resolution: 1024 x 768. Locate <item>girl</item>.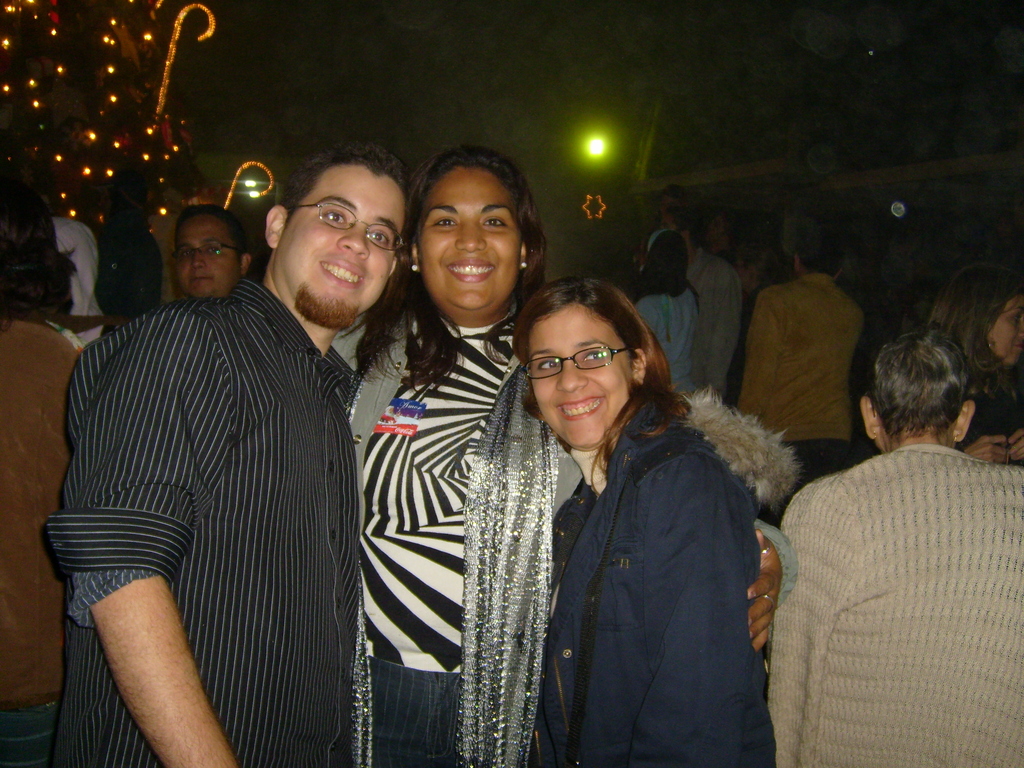
bbox=(916, 264, 1023, 462).
